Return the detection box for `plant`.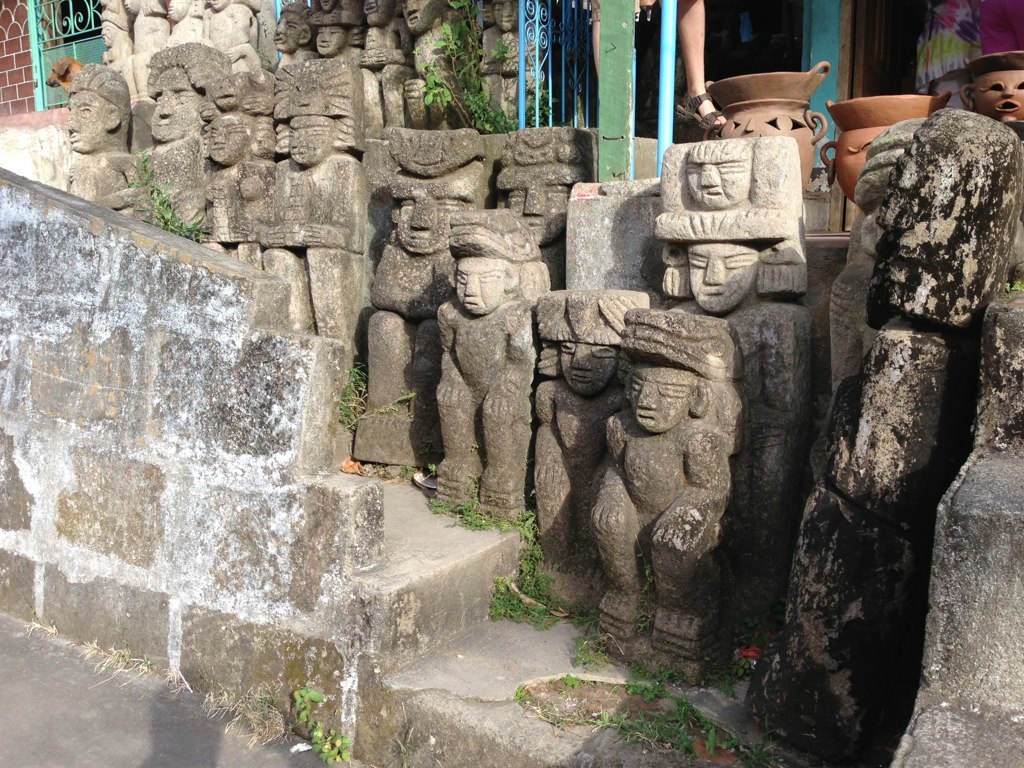
BBox(561, 613, 612, 669).
